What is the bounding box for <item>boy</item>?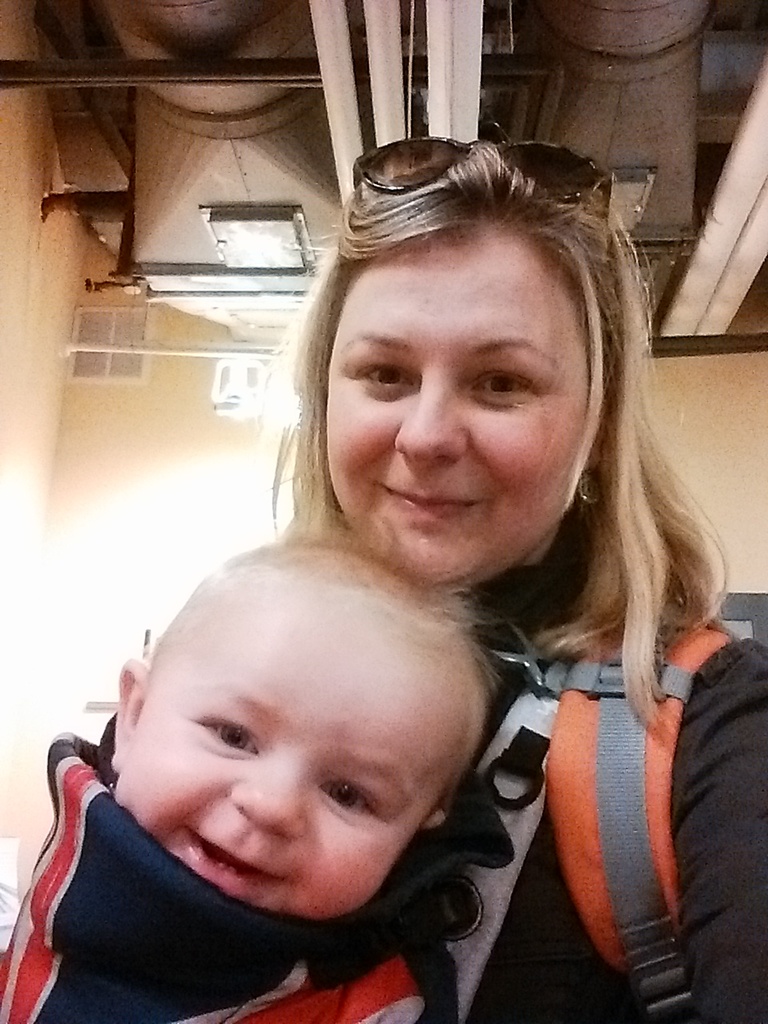
<box>0,518,499,1023</box>.
